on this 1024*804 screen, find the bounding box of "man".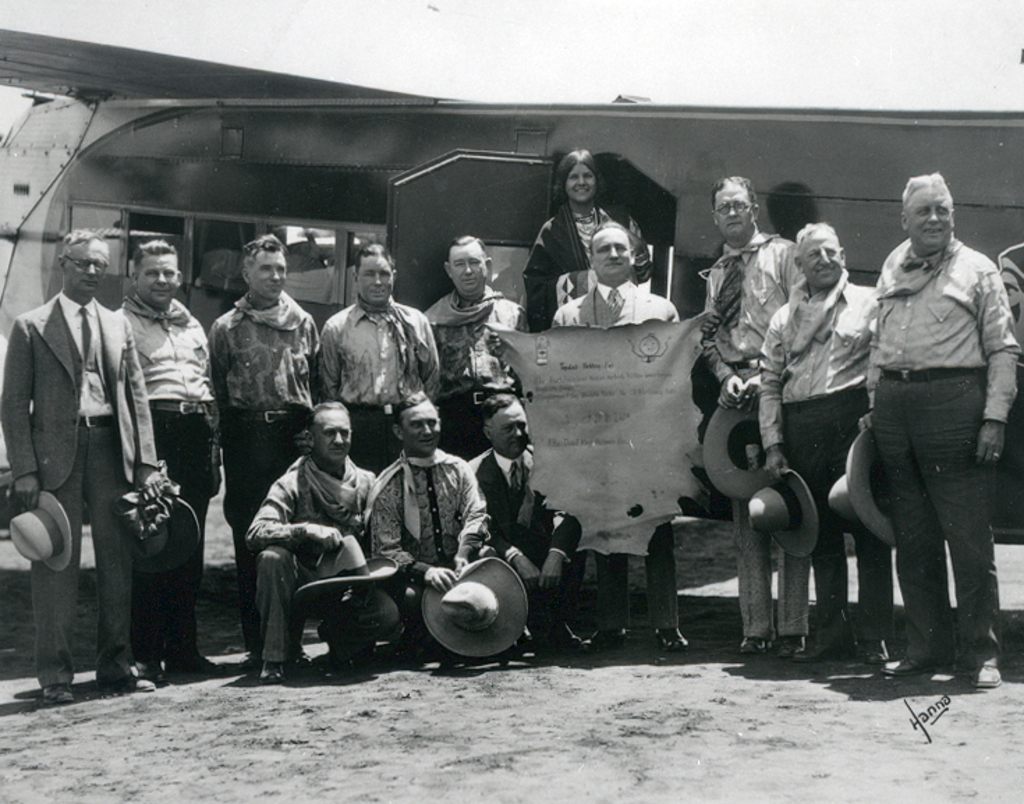
Bounding box: [757,224,881,663].
